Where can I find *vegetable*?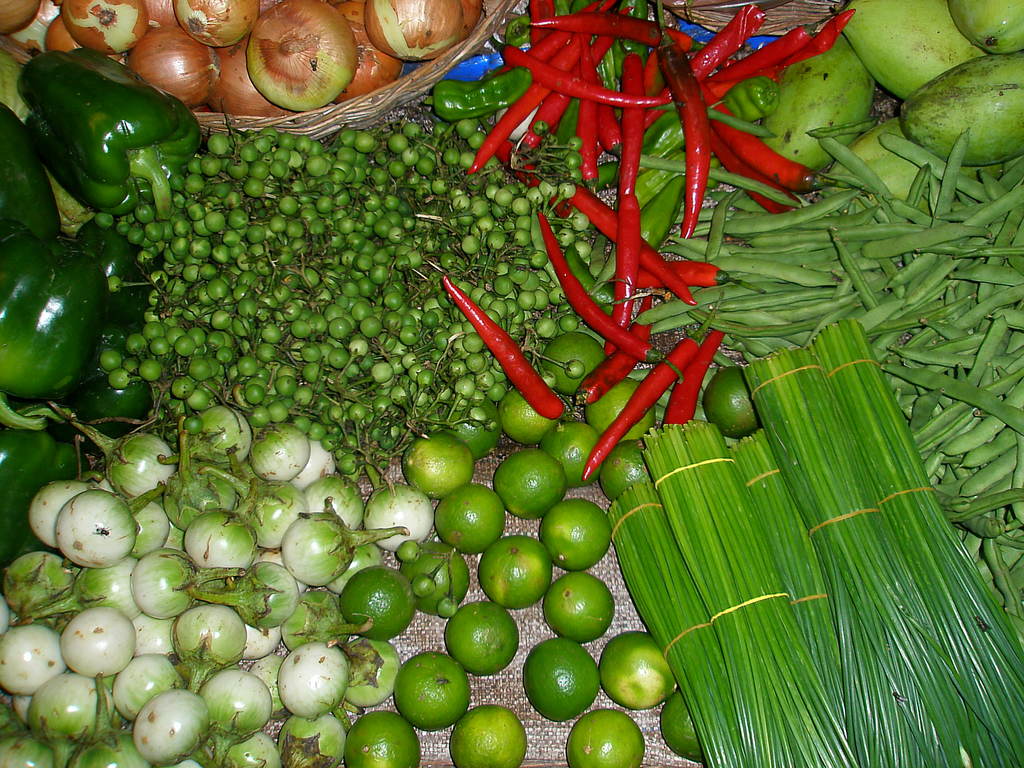
You can find it at (593, 164, 625, 196).
